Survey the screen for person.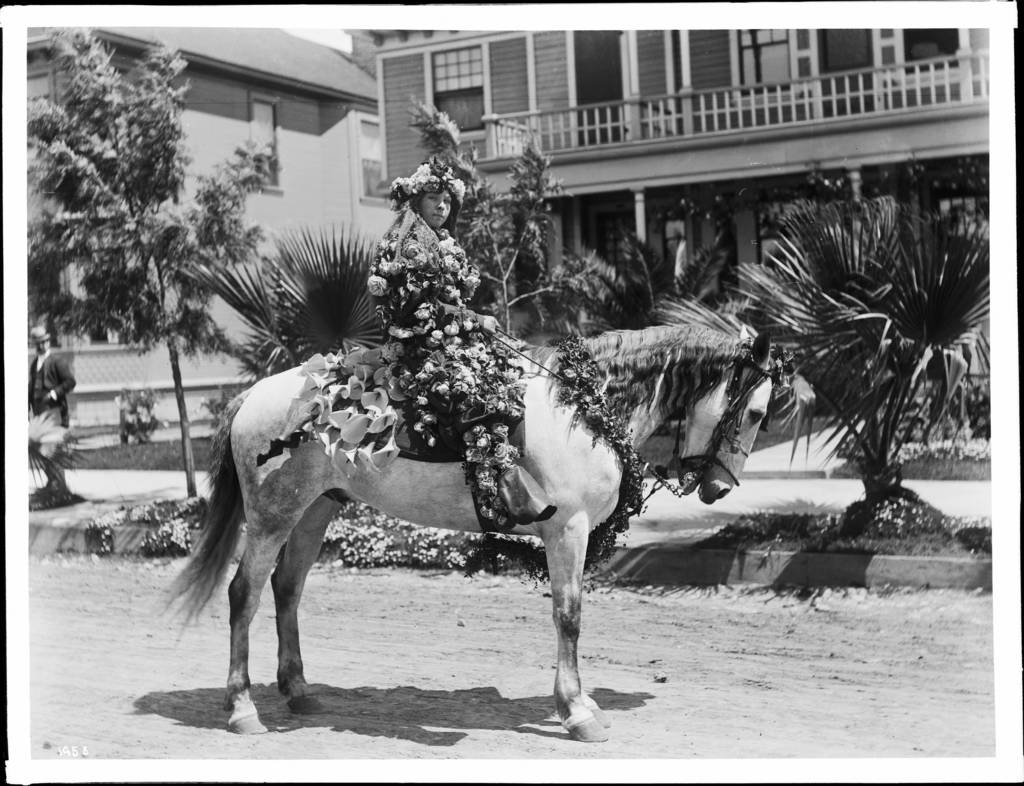
Survey found: Rect(367, 159, 555, 529).
